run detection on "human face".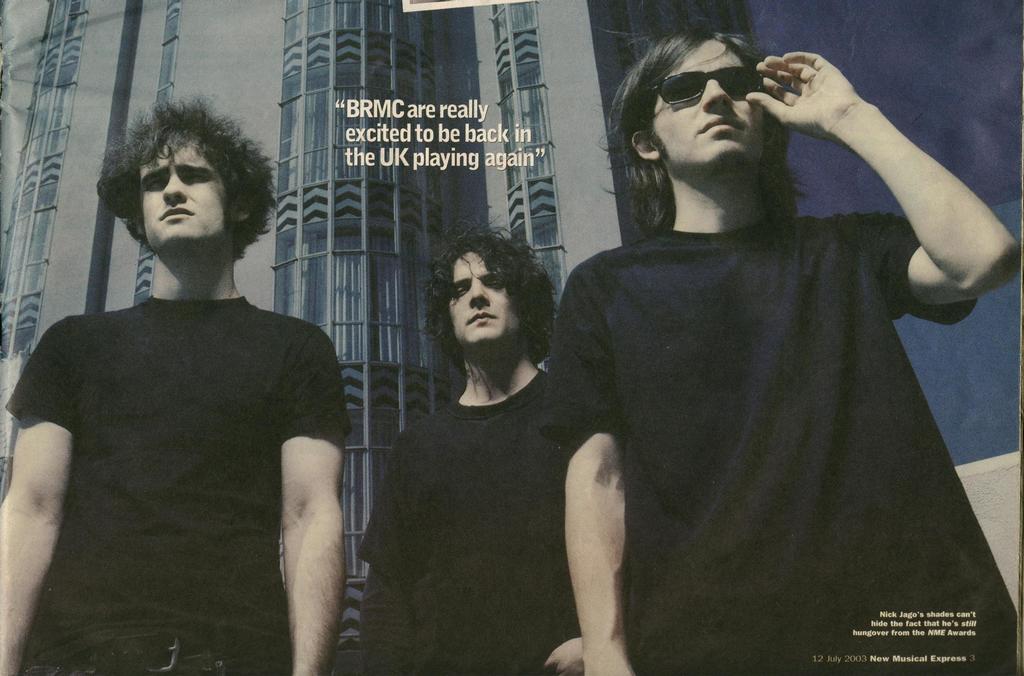
Result: {"x1": 132, "y1": 131, "x2": 232, "y2": 245}.
